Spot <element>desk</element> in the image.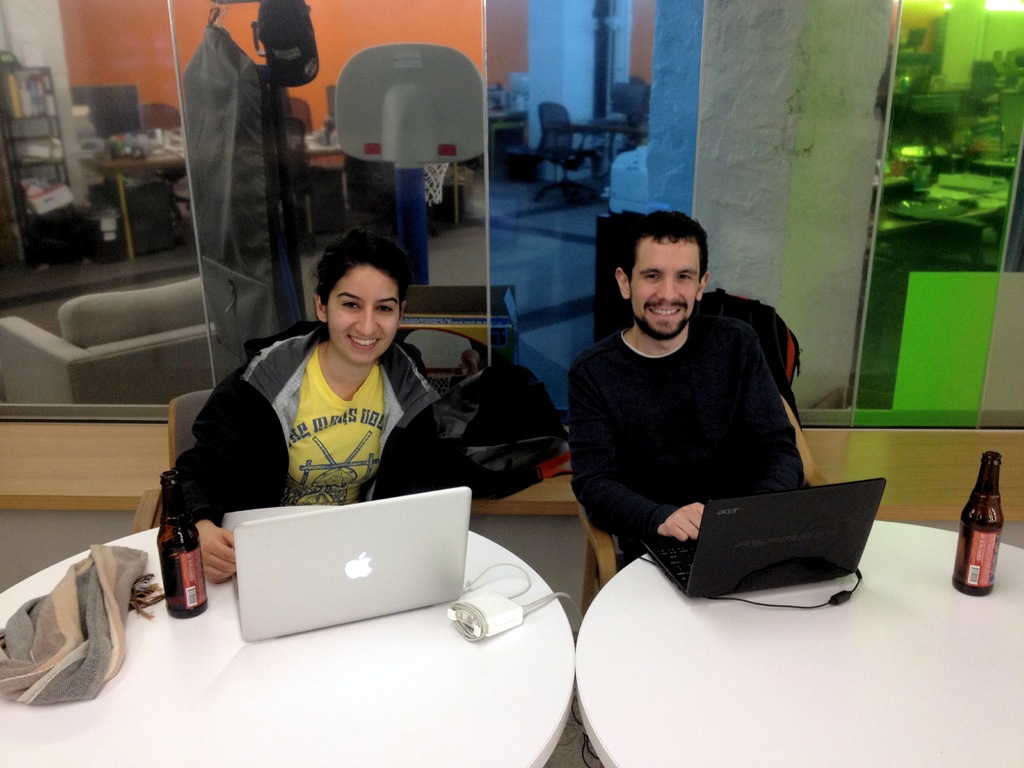
<element>desk</element> found at left=61, top=490, right=584, bottom=743.
